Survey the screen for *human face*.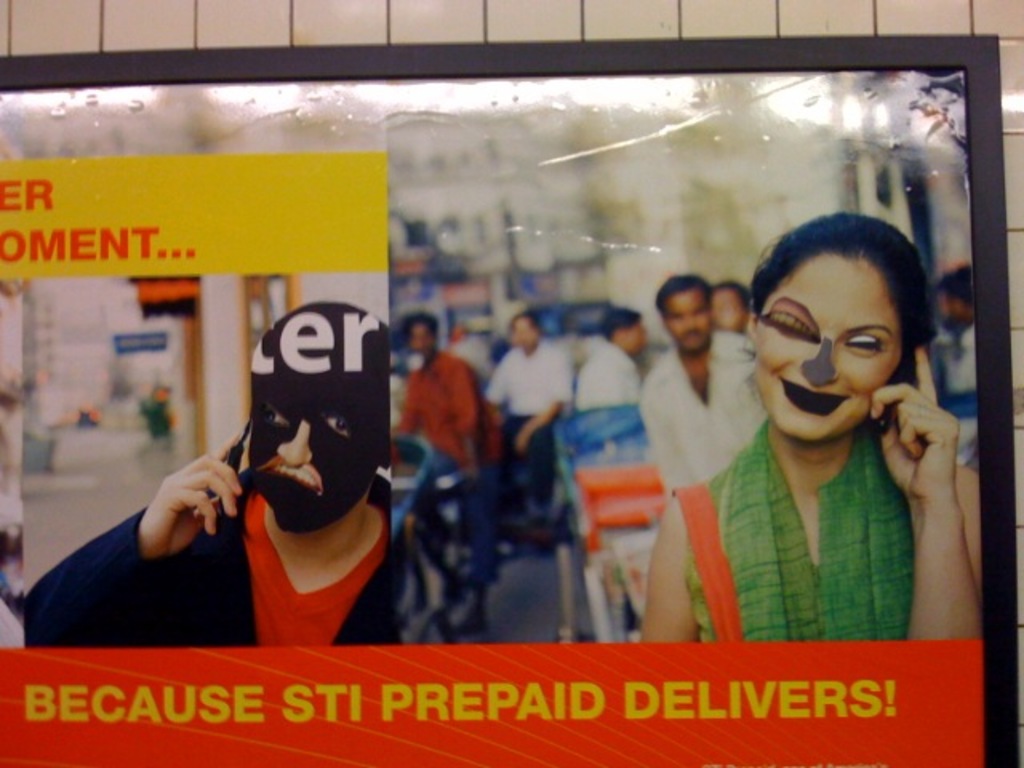
Survey found: [x1=514, y1=315, x2=541, y2=355].
